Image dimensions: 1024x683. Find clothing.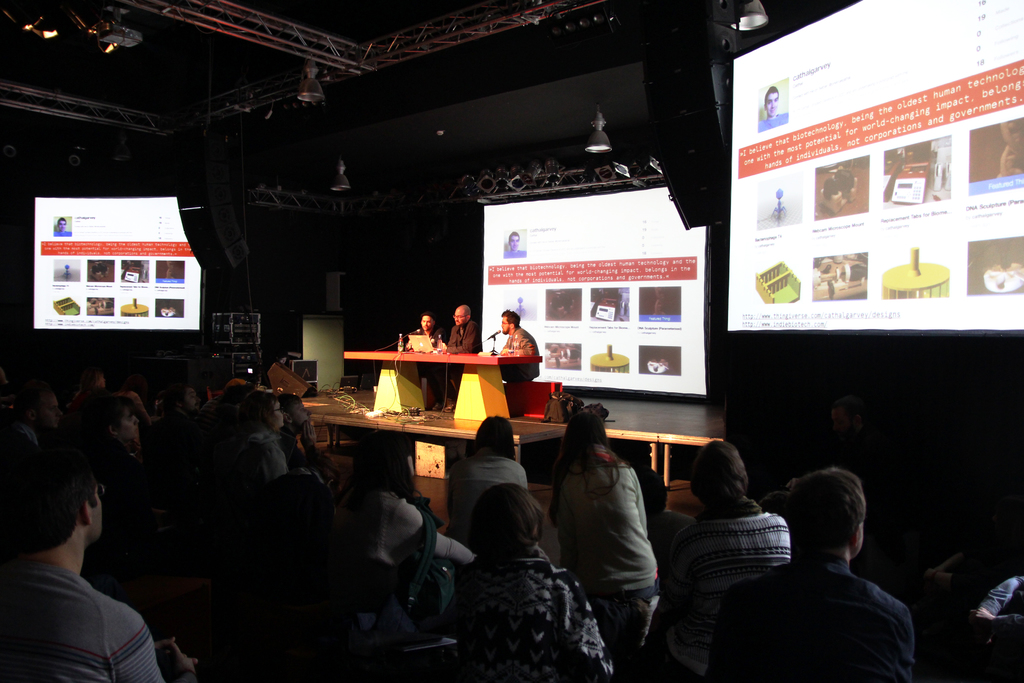
<bbox>0, 532, 170, 680</bbox>.
